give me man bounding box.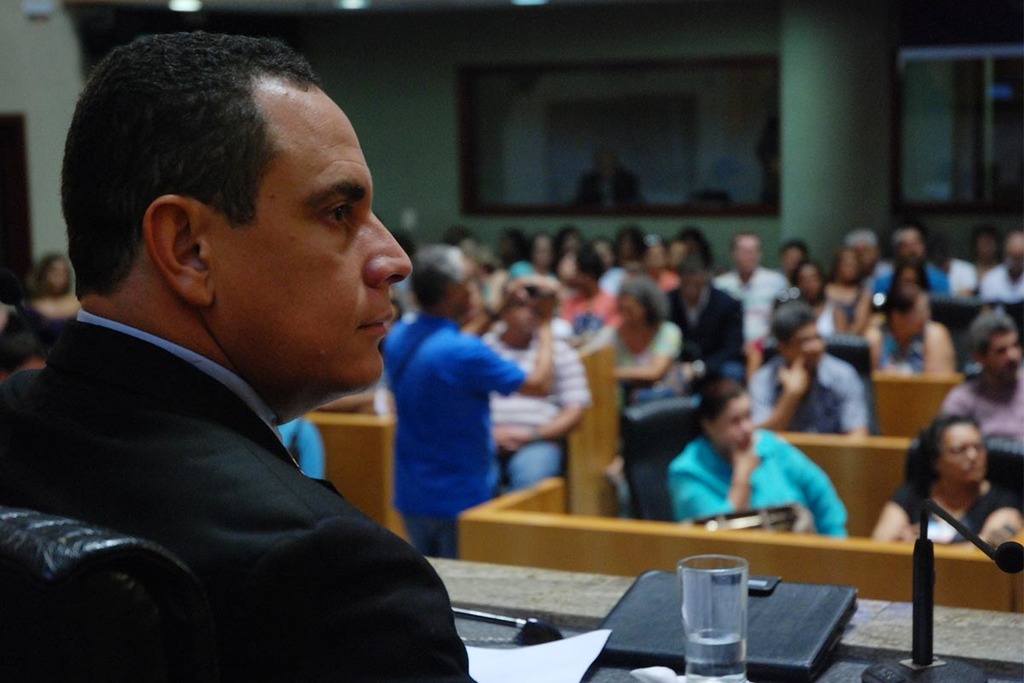
left=847, top=228, right=895, bottom=297.
